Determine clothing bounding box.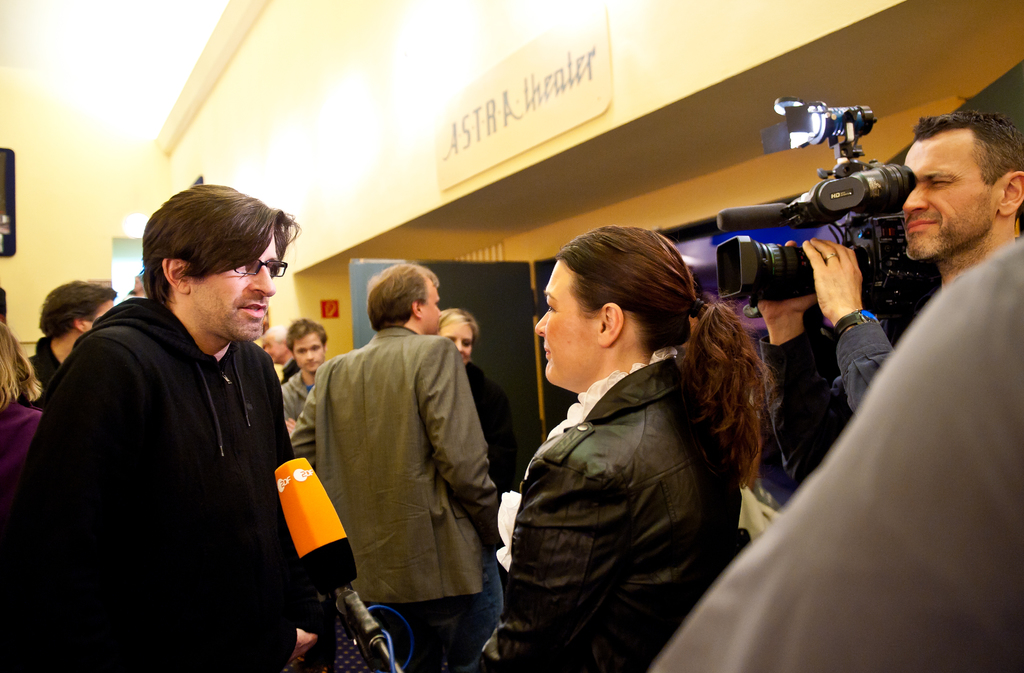
Determined: 273, 367, 324, 443.
